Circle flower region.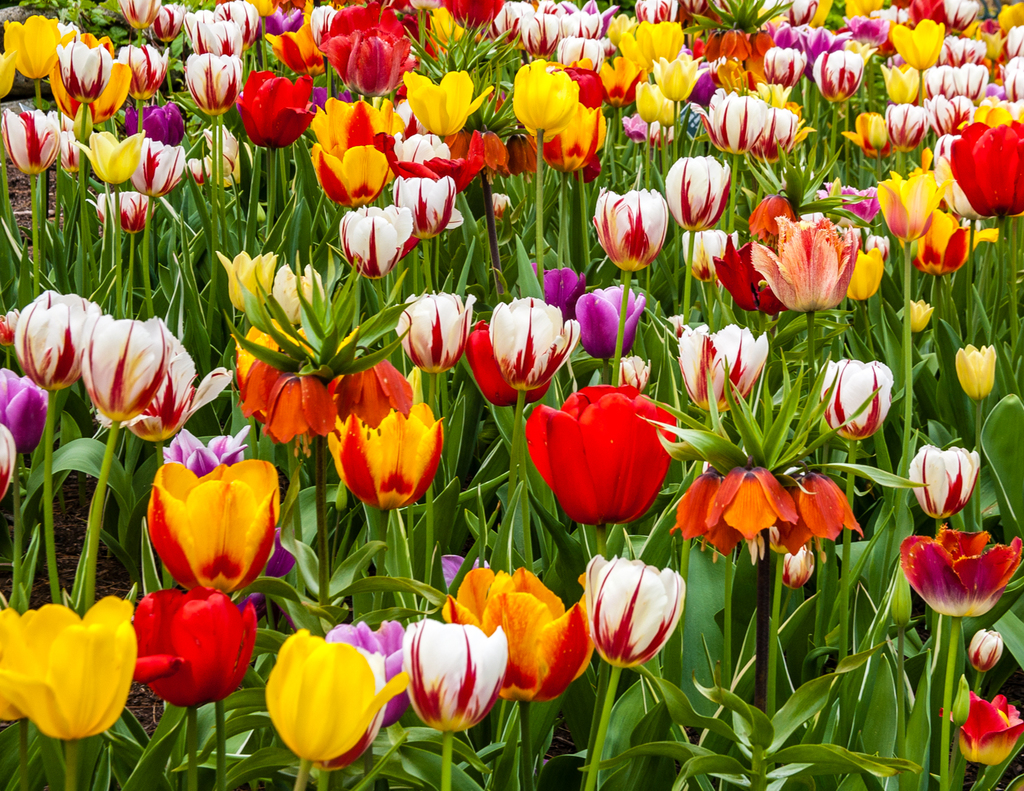
Region: BBox(119, 317, 232, 439).
